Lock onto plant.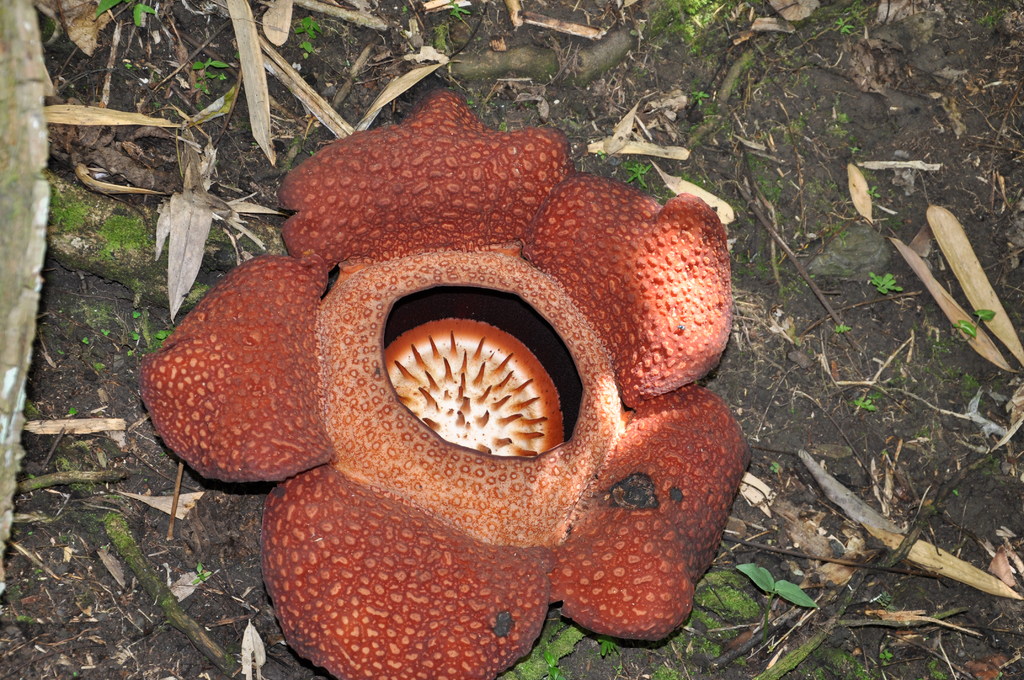
Locked: pyautogui.locateOnScreen(97, 207, 152, 249).
